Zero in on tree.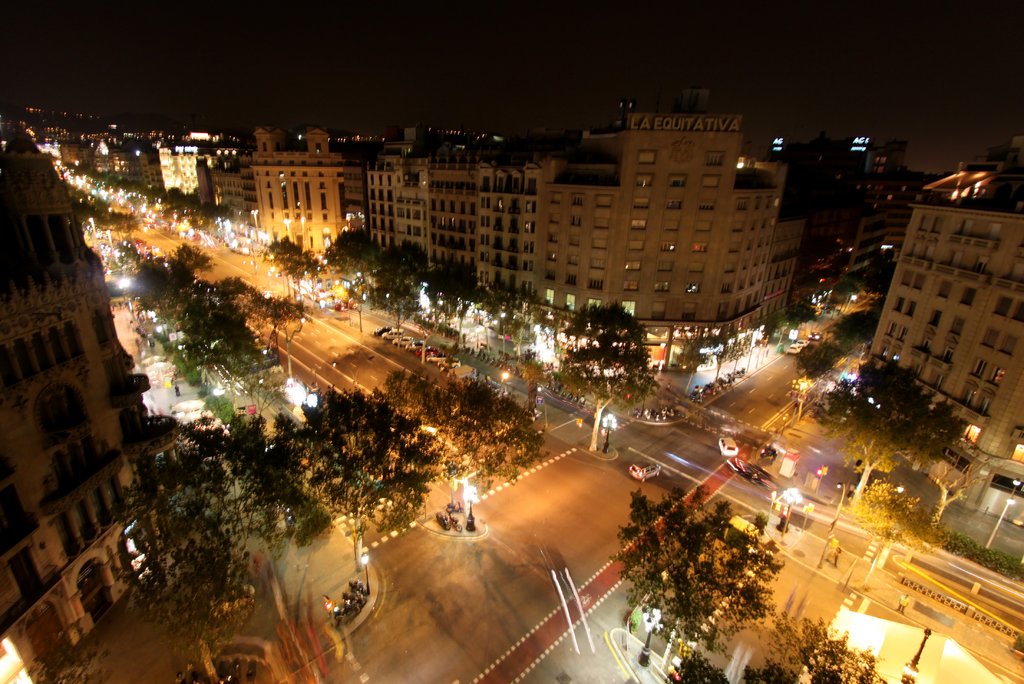
Zeroed in: detection(431, 258, 488, 339).
